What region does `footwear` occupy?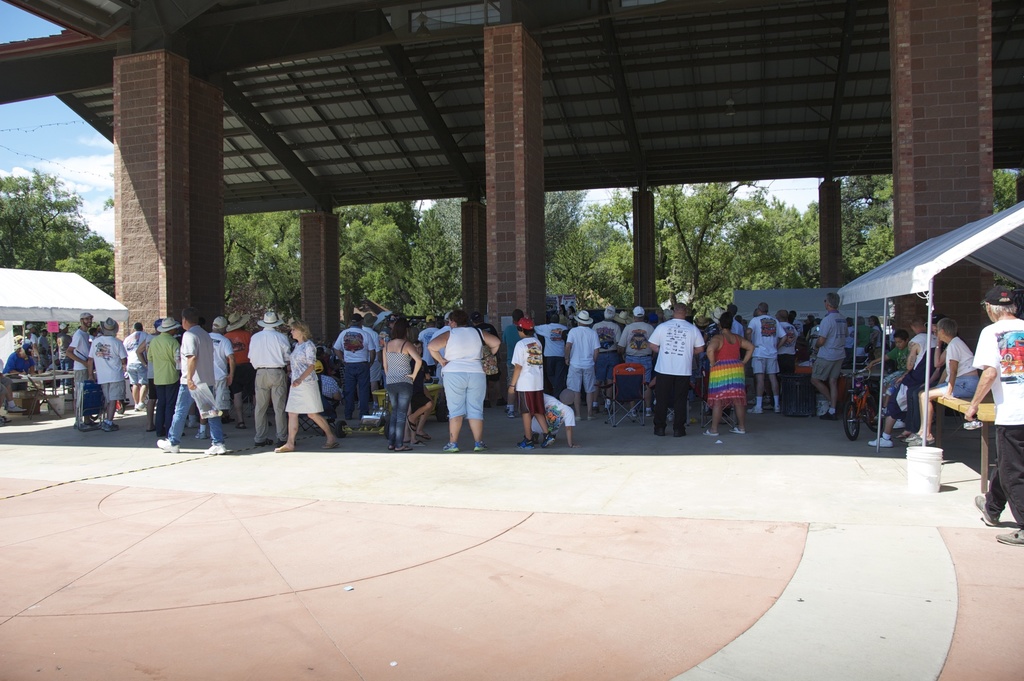
rect(396, 447, 411, 453).
